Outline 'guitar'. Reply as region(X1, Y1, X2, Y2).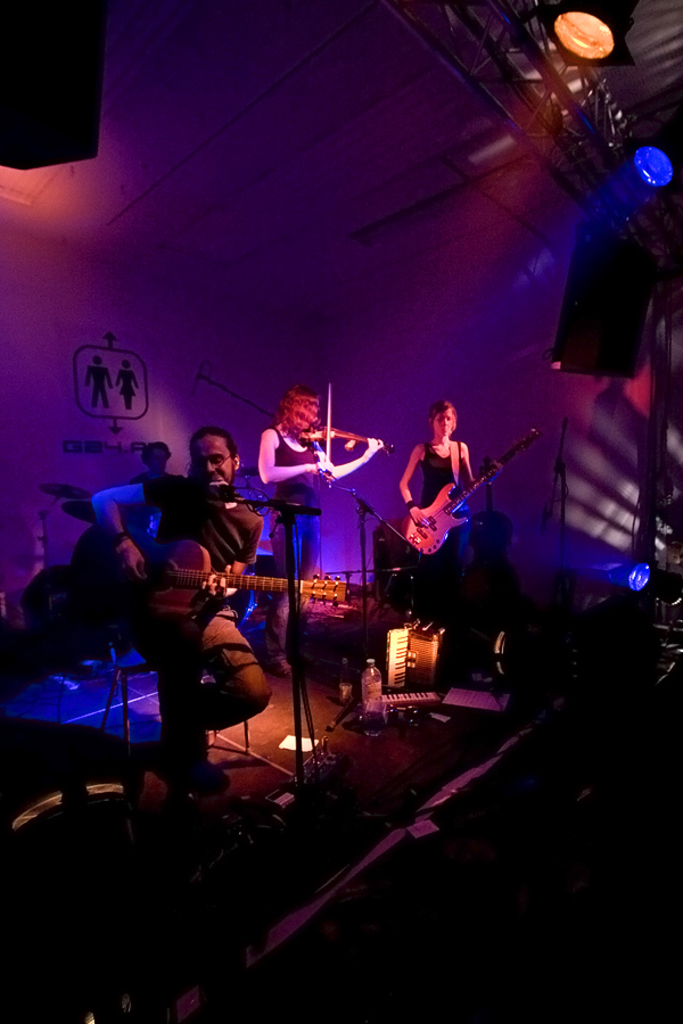
region(393, 411, 519, 558).
